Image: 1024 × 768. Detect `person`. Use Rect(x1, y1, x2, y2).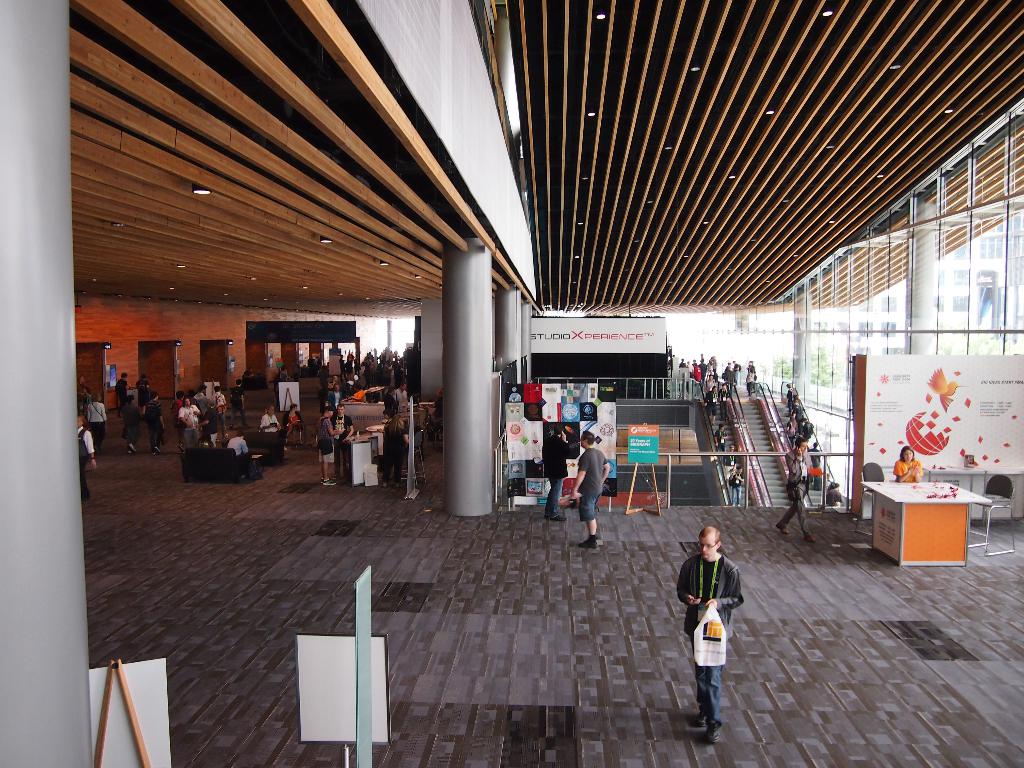
Rect(172, 390, 182, 454).
